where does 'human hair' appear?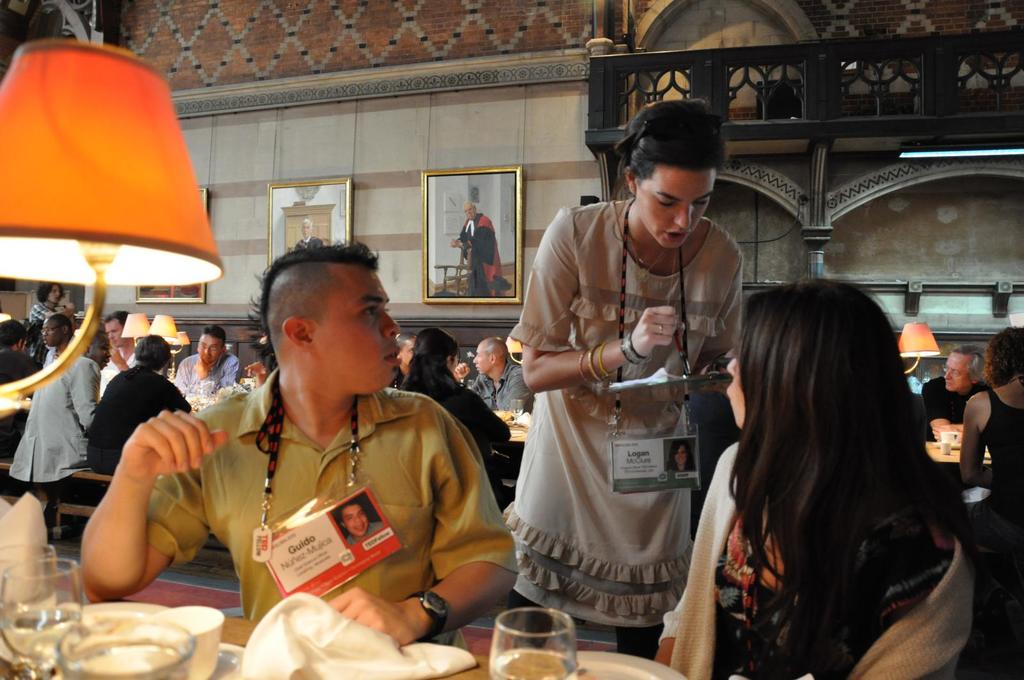
Appears at <bbox>980, 324, 1023, 386</bbox>.
